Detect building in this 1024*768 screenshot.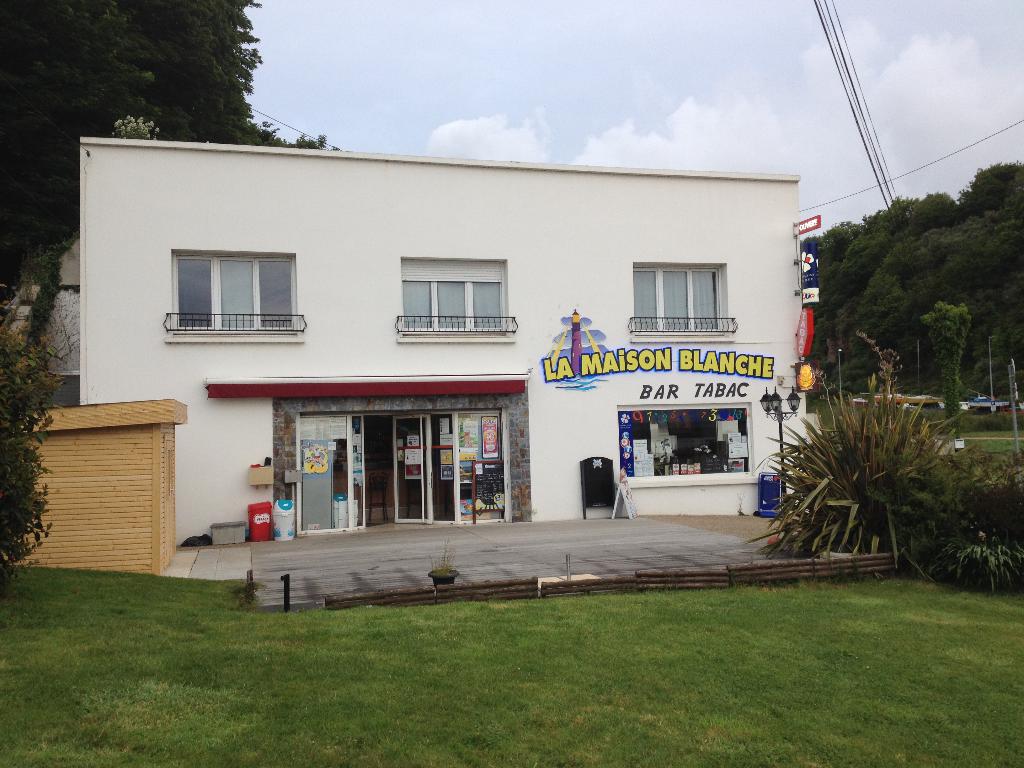
Detection: l=74, t=135, r=803, b=557.
